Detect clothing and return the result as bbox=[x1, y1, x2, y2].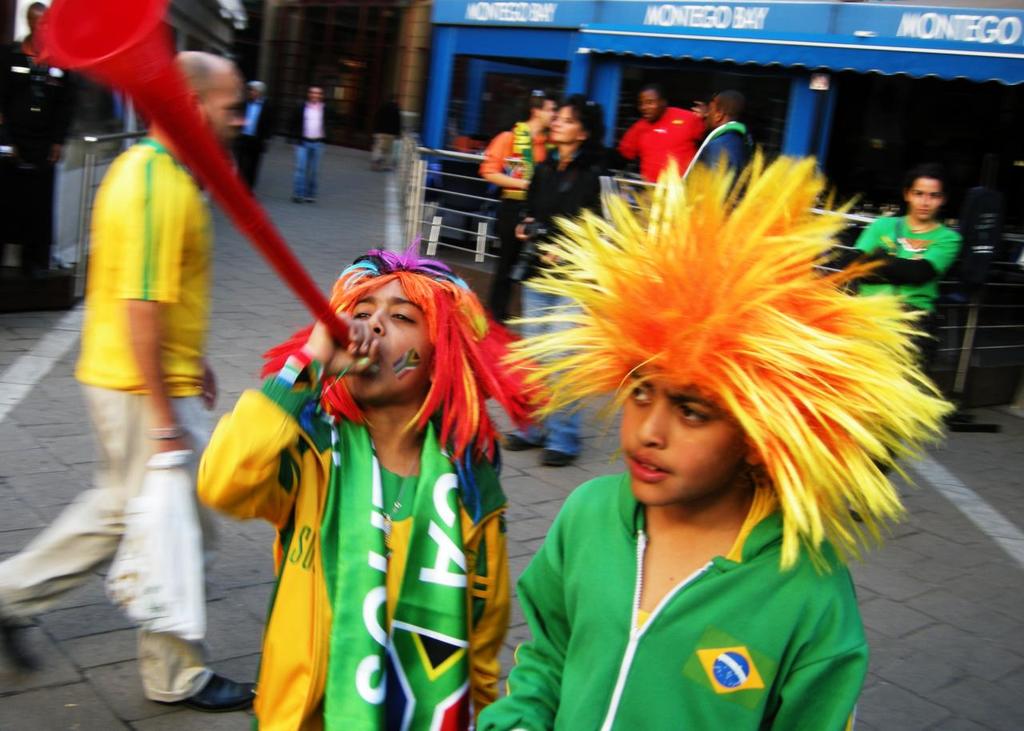
bbox=[233, 93, 274, 186].
